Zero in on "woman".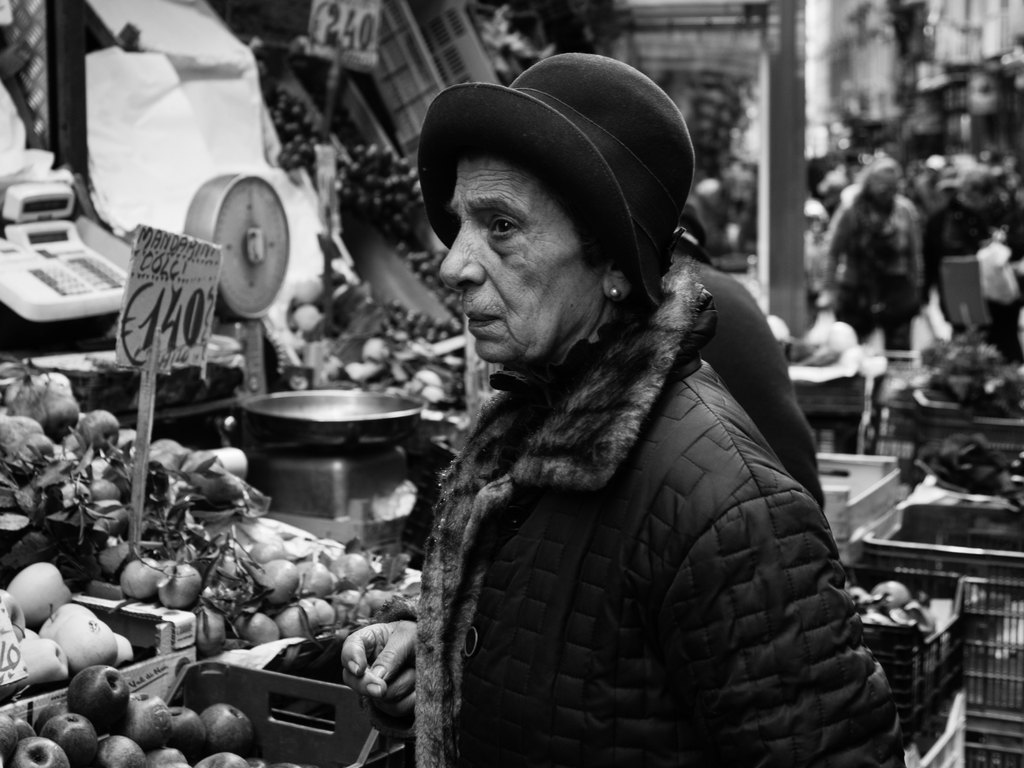
Zeroed in: BBox(823, 167, 922, 366).
